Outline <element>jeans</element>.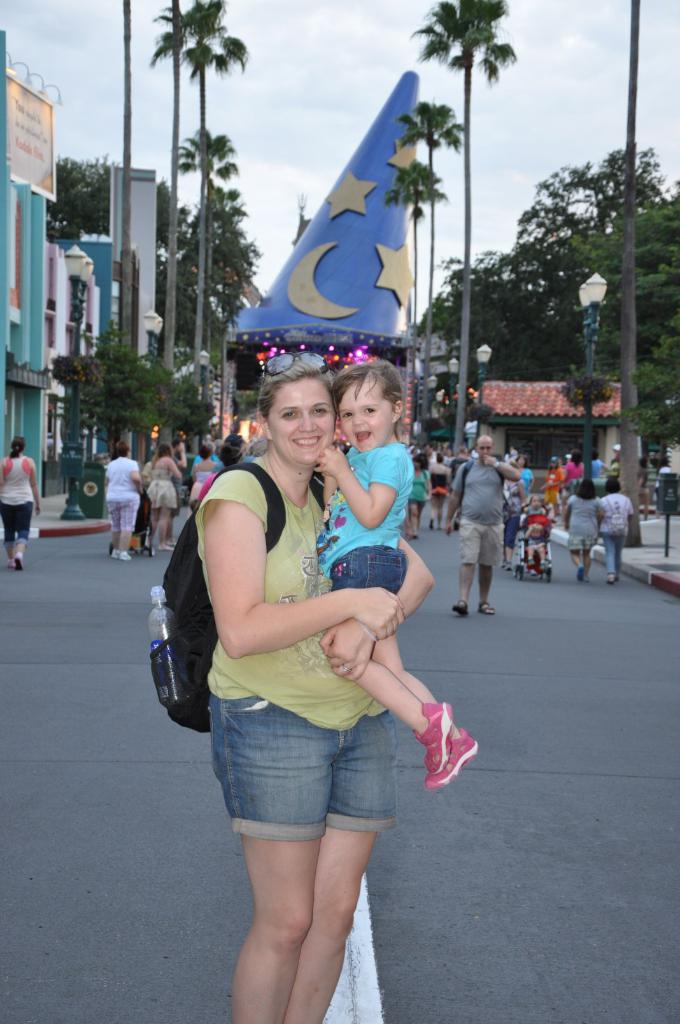
Outline: 602,532,625,581.
